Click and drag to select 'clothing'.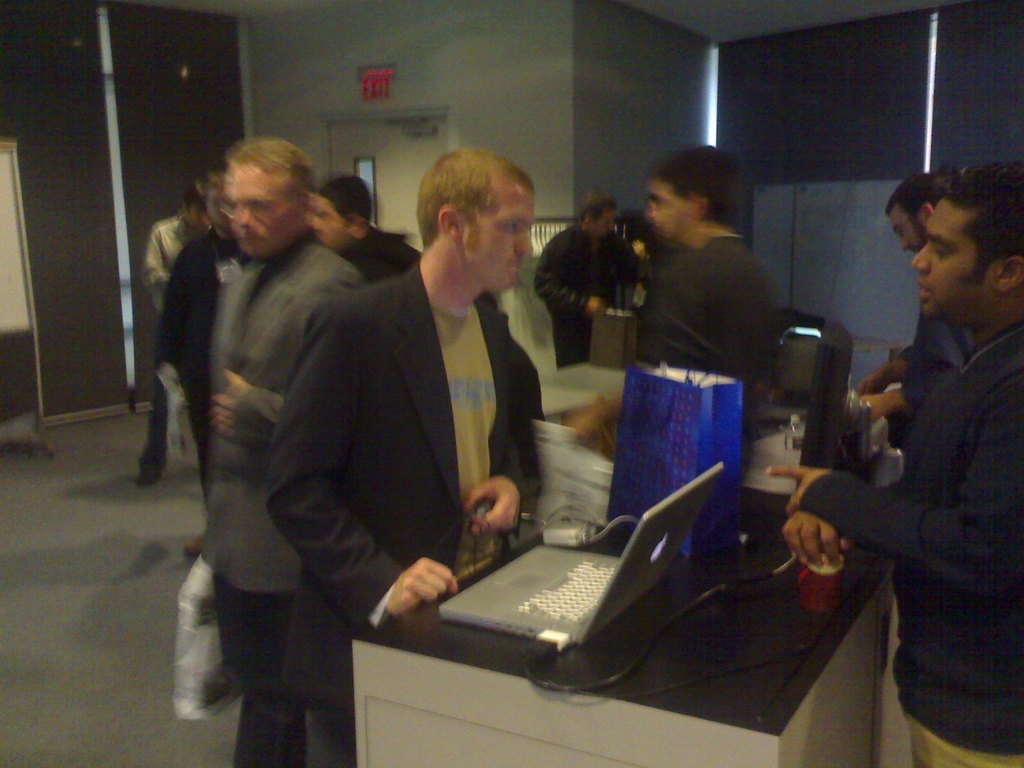
Selection: {"left": 820, "top": 207, "right": 1022, "bottom": 751}.
